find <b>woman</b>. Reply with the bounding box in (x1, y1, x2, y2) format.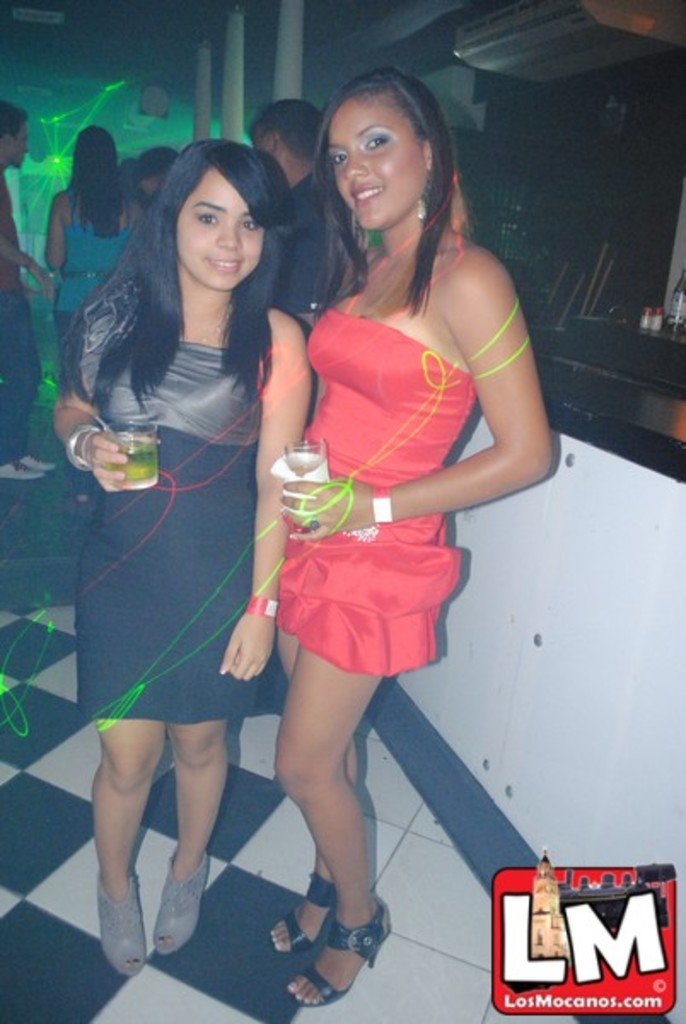
(41, 131, 154, 507).
